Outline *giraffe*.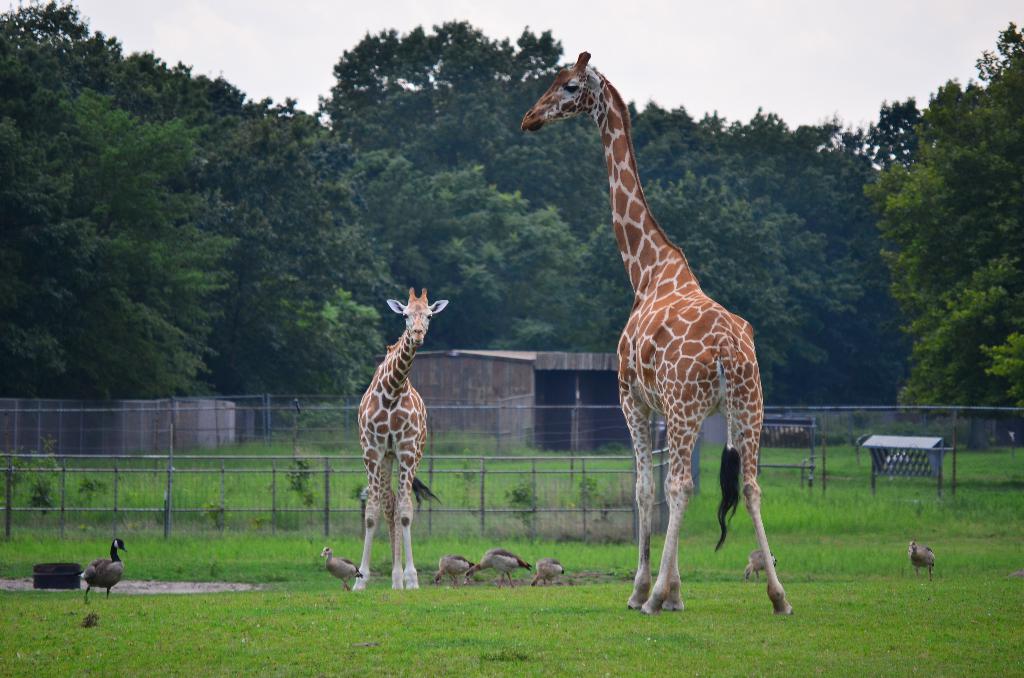
Outline: BBox(342, 284, 452, 588).
